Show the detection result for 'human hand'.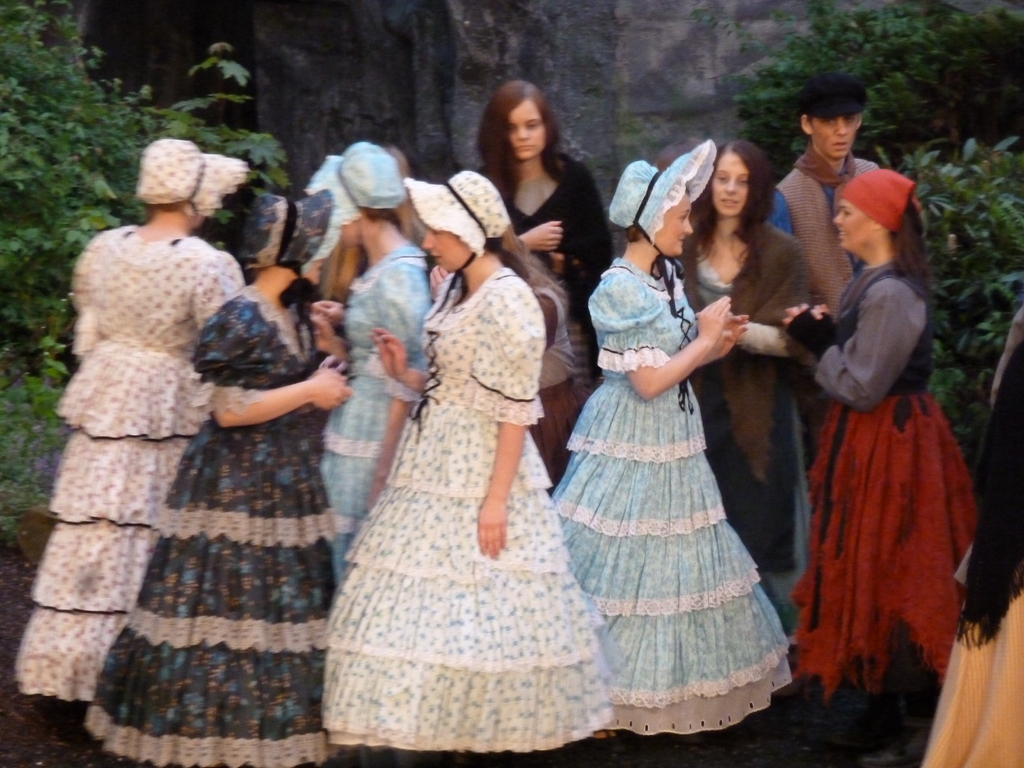
312, 298, 346, 328.
